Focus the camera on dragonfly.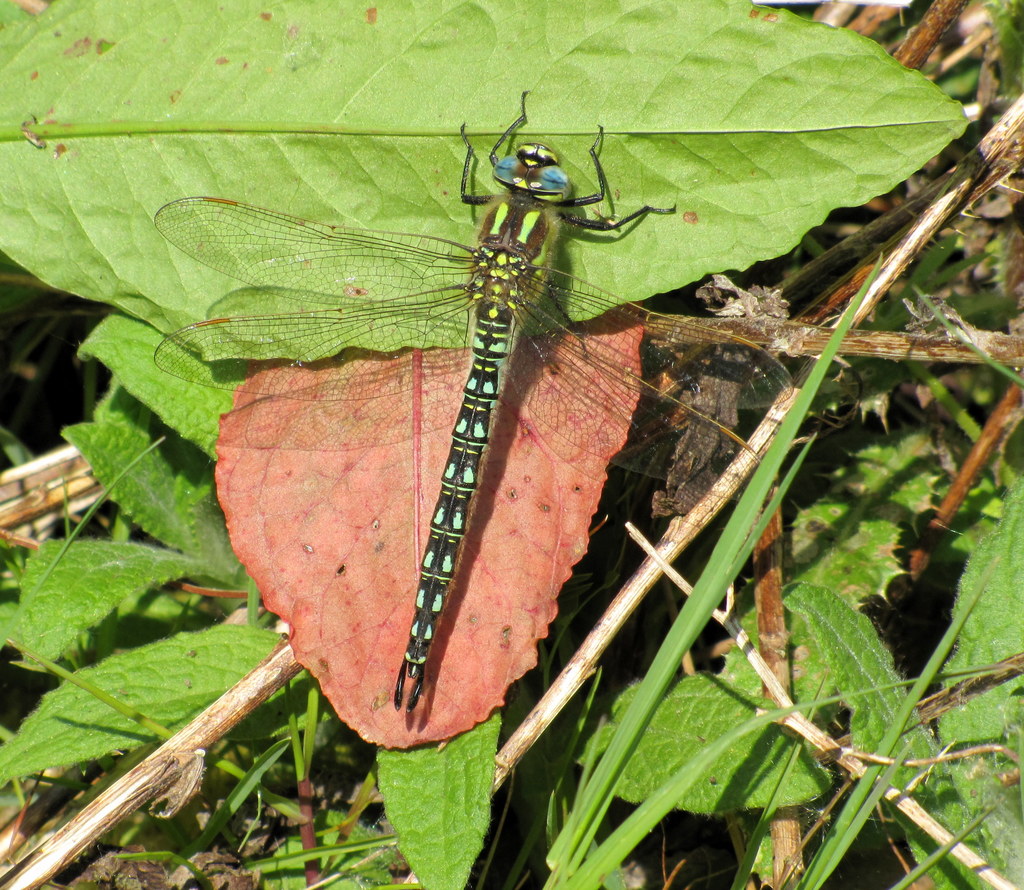
Focus region: (150, 86, 791, 705).
